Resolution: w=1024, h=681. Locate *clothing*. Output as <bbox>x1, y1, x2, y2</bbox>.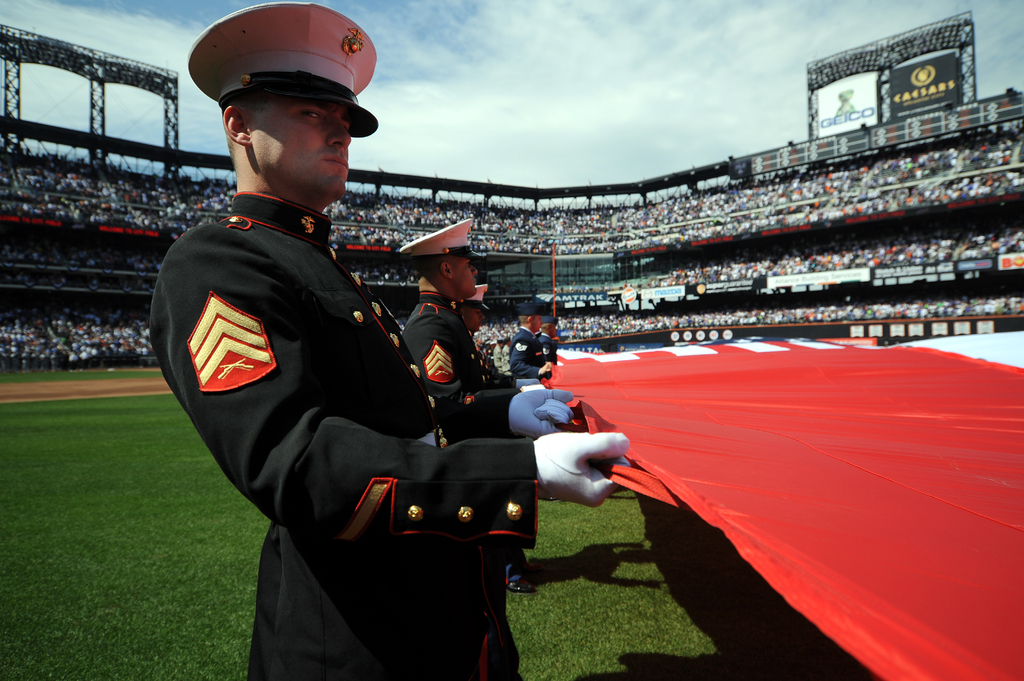
<bbox>536, 332, 559, 367</bbox>.
